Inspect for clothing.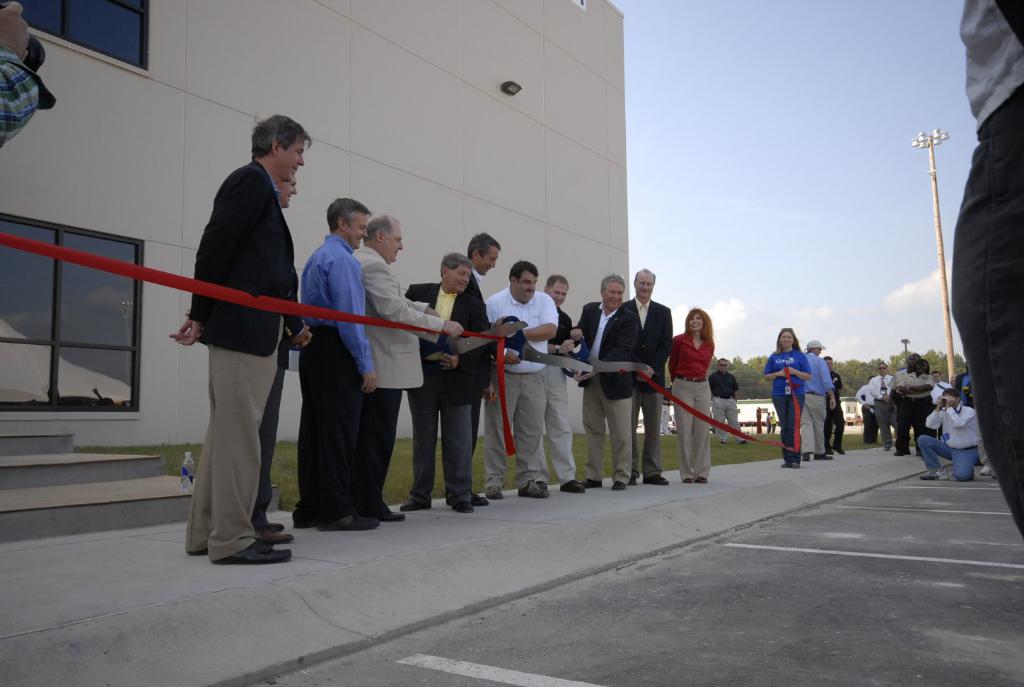
Inspection: [left=956, top=372, right=972, bottom=402].
